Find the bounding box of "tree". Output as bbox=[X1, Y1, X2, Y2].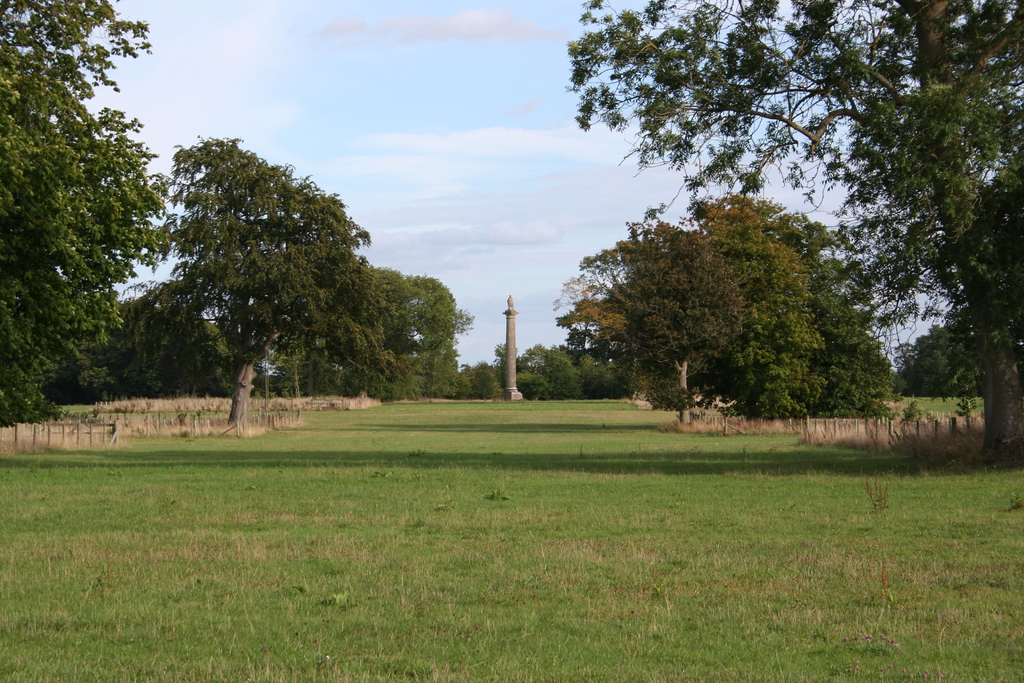
bbox=[0, 0, 161, 423].
